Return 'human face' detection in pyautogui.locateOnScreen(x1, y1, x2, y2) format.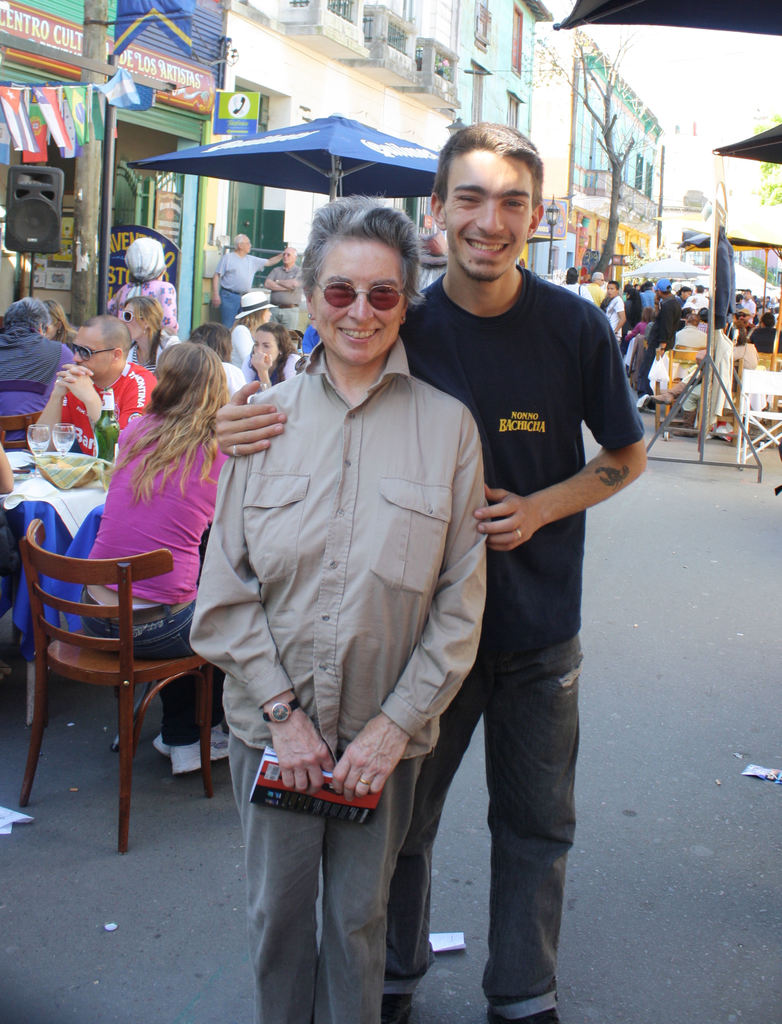
pyautogui.locateOnScreen(283, 250, 295, 264).
